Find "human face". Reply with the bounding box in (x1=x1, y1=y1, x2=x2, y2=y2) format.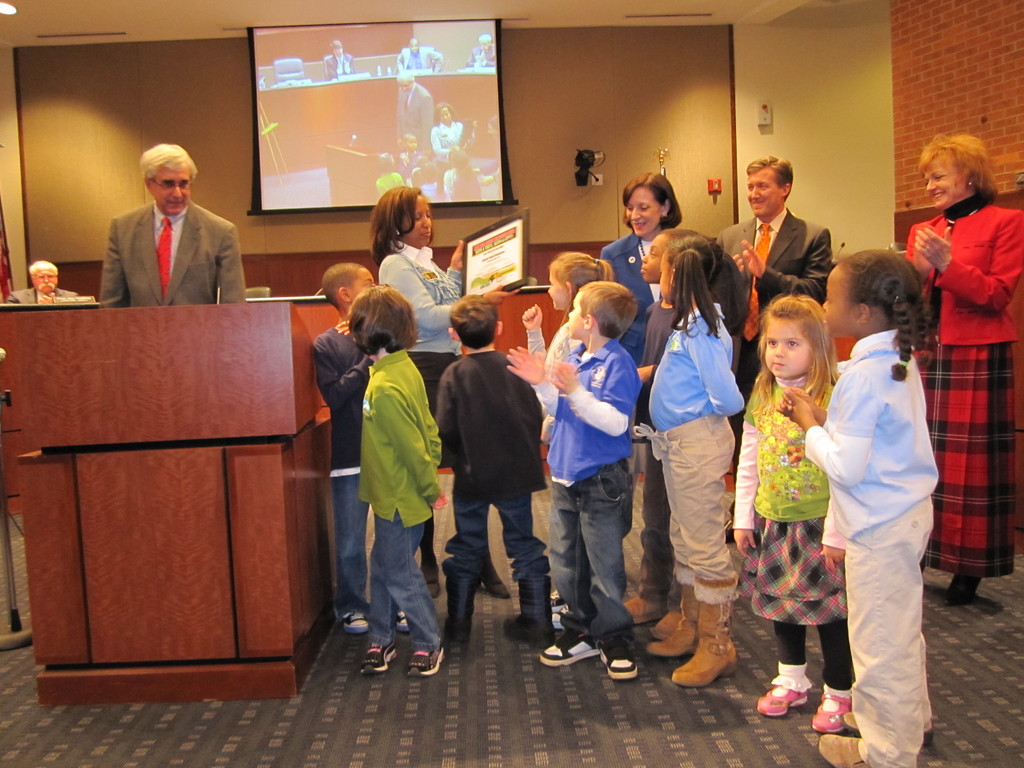
(x1=761, y1=319, x2=810, y2=375).
